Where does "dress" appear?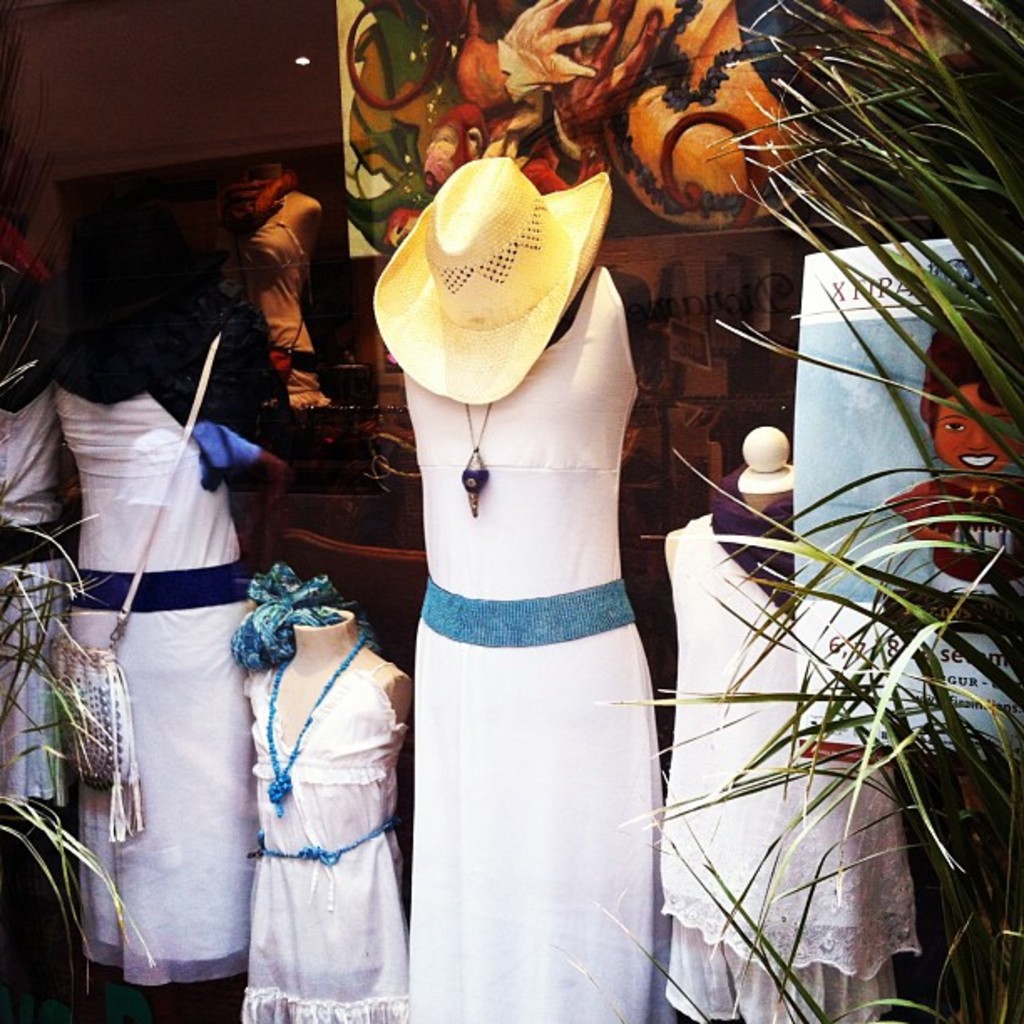
Appears at x1=55, y1=381, x2=254, y2=989.
